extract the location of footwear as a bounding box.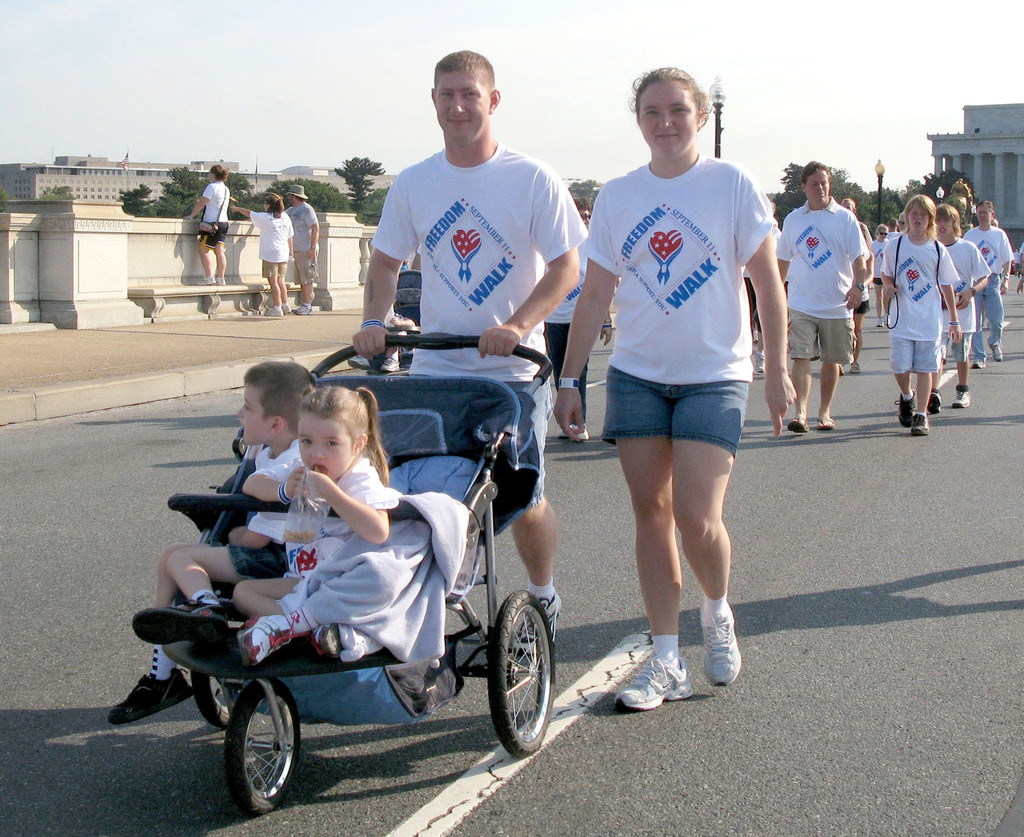
<bbox>876, 318, 881, 326</bbox>.
